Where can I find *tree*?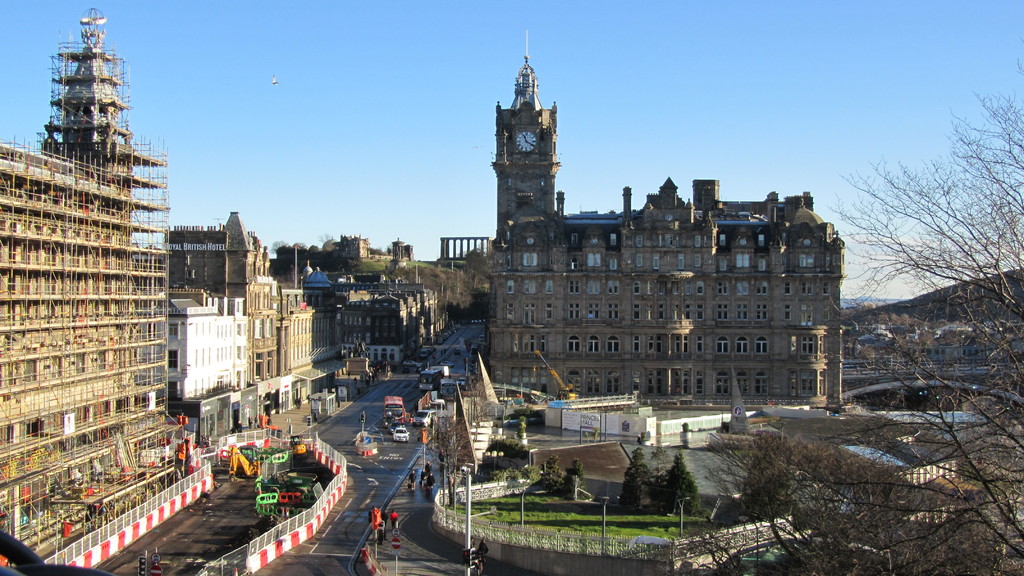
You can find it at bbox(843, 72, 1023, 460).
